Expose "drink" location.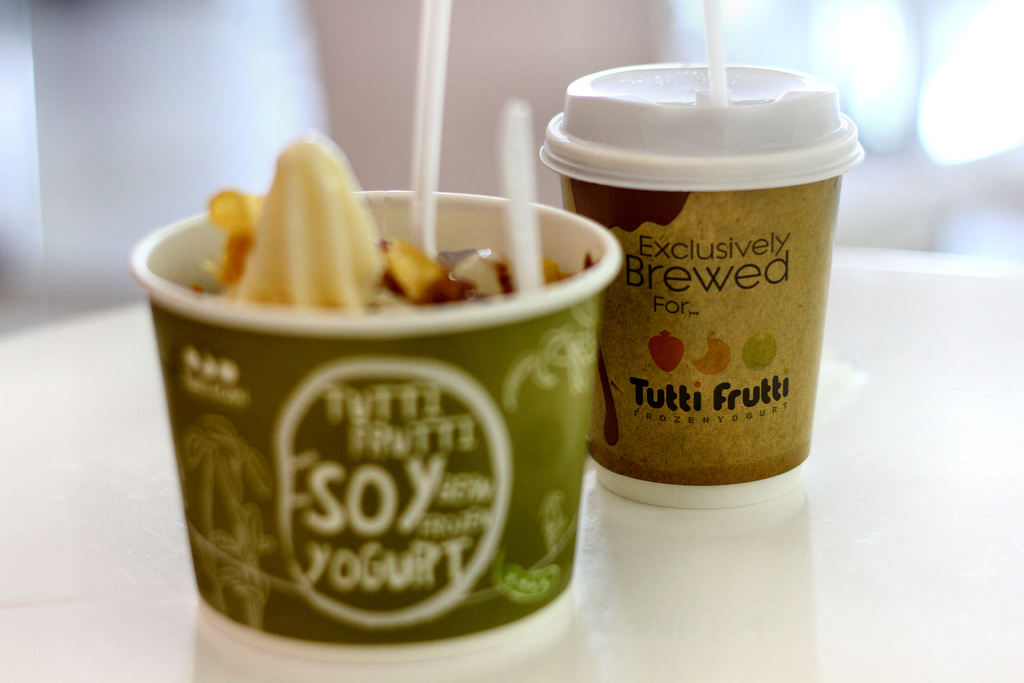
Exposed at rect(557, 49, 868, 498).
